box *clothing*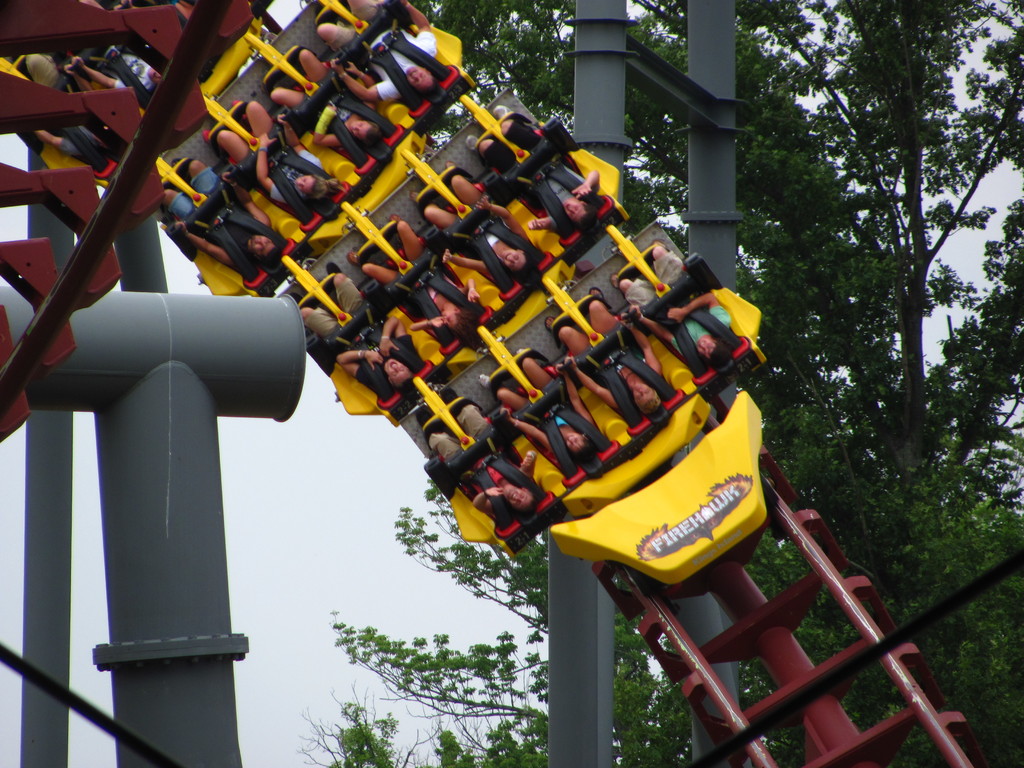
447,196,518,244
